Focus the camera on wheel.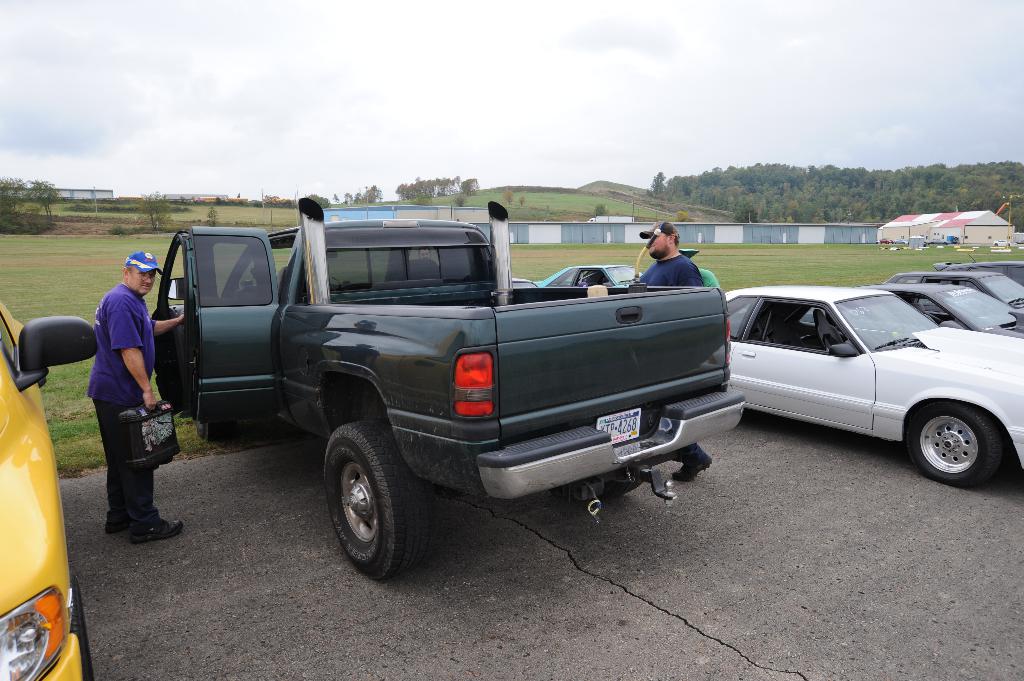
Focus region: (left=193, top=413, right=241, bottom=448).
